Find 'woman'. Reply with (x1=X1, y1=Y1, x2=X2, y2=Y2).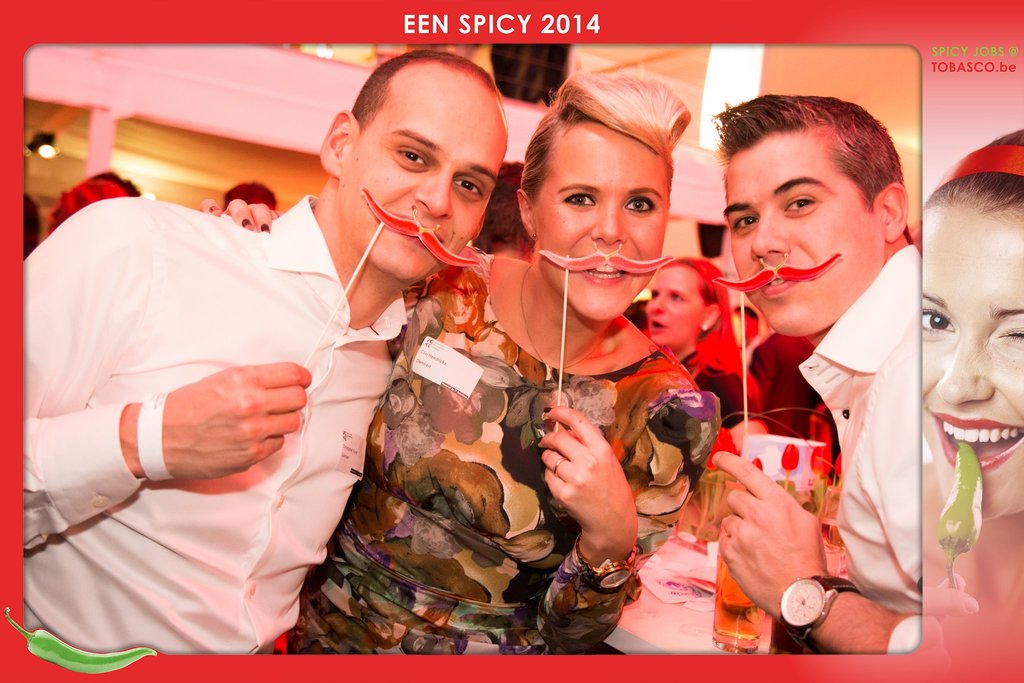
(x1=916, y1=126, x2=1023, y2=682).
